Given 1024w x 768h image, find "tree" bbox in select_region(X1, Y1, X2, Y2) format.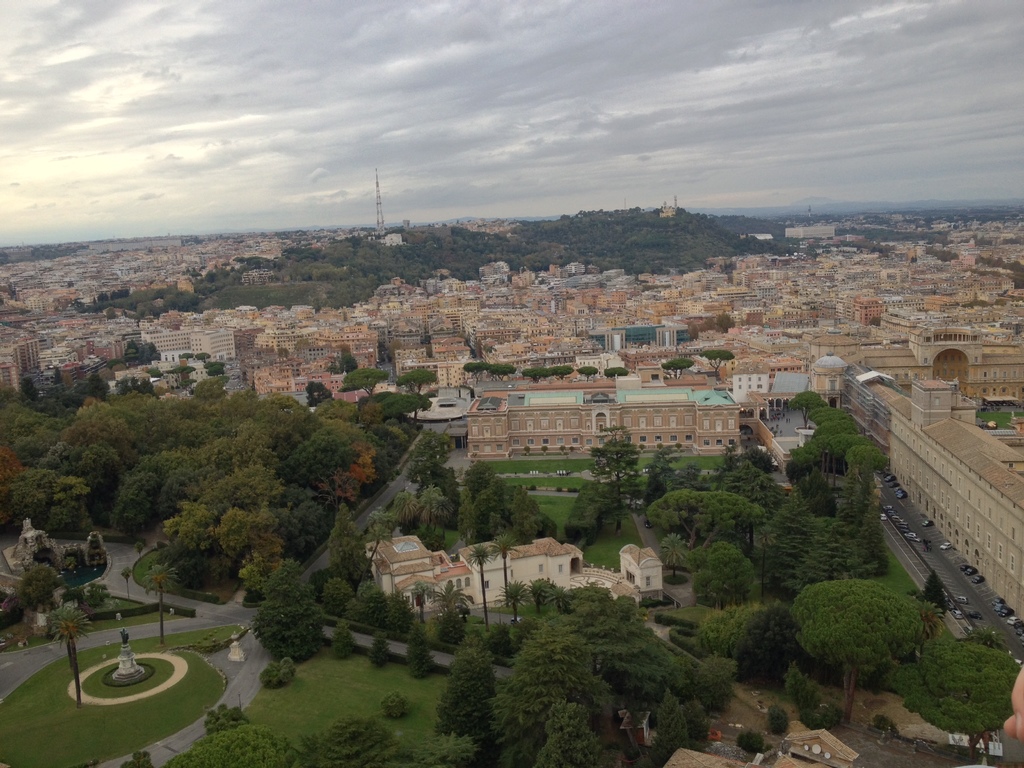
select_region(493, 532, 514, 605).
